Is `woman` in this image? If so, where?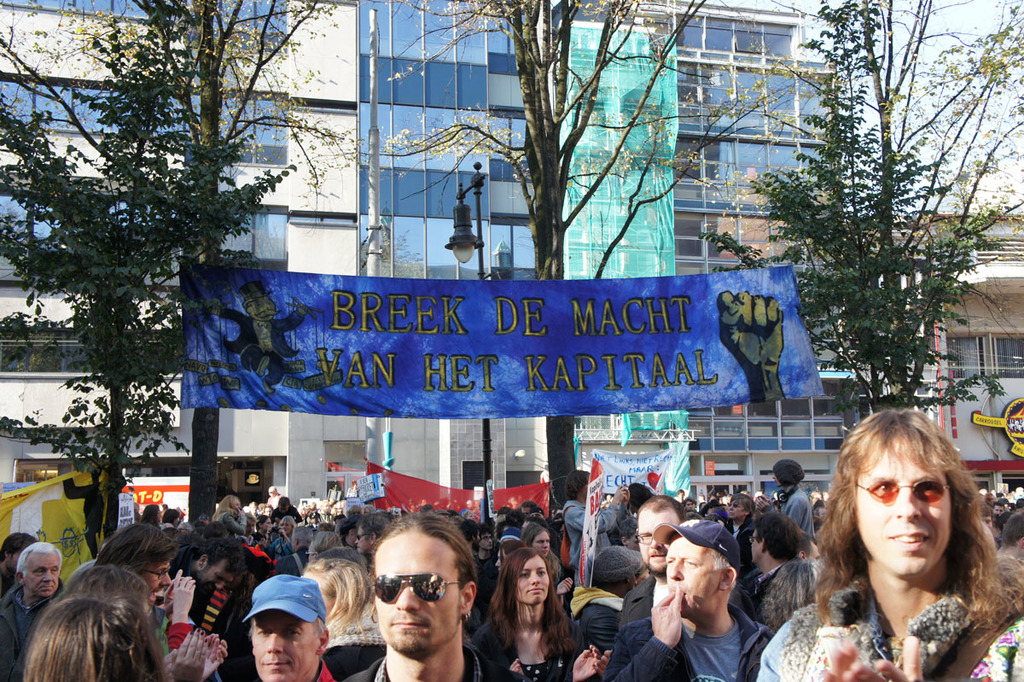
Yes, at x1=769, y1=420, x2=1014, y2=681.
